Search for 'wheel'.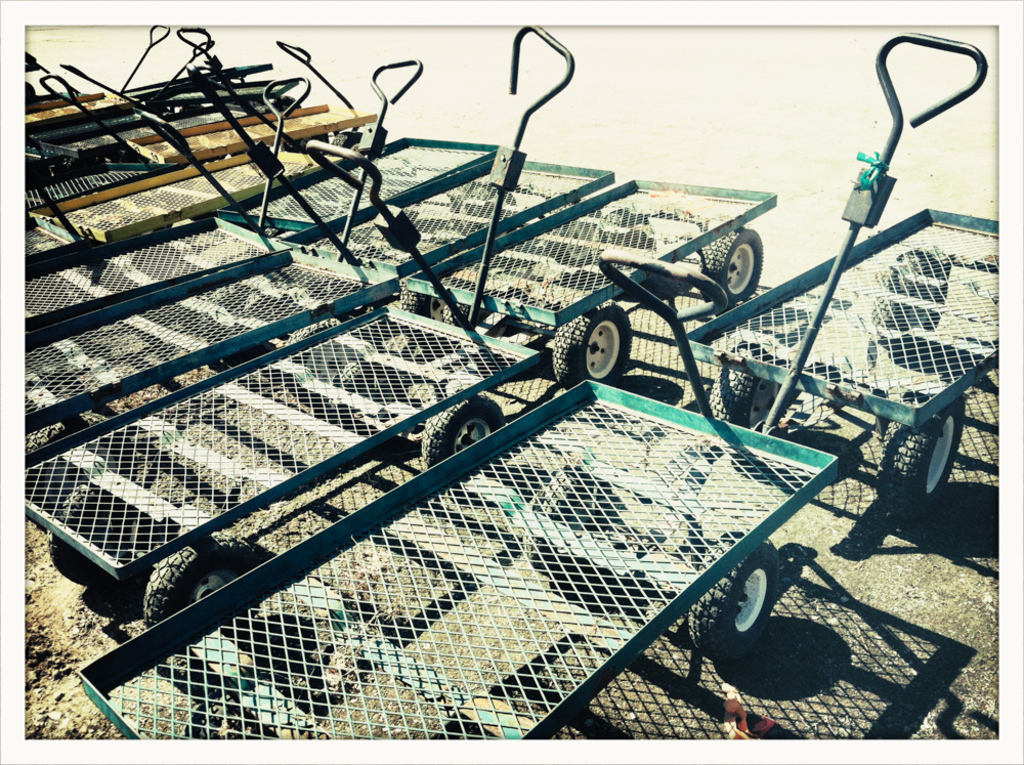
Found at <bbox>881, 392, 967, 519</bbox>.
